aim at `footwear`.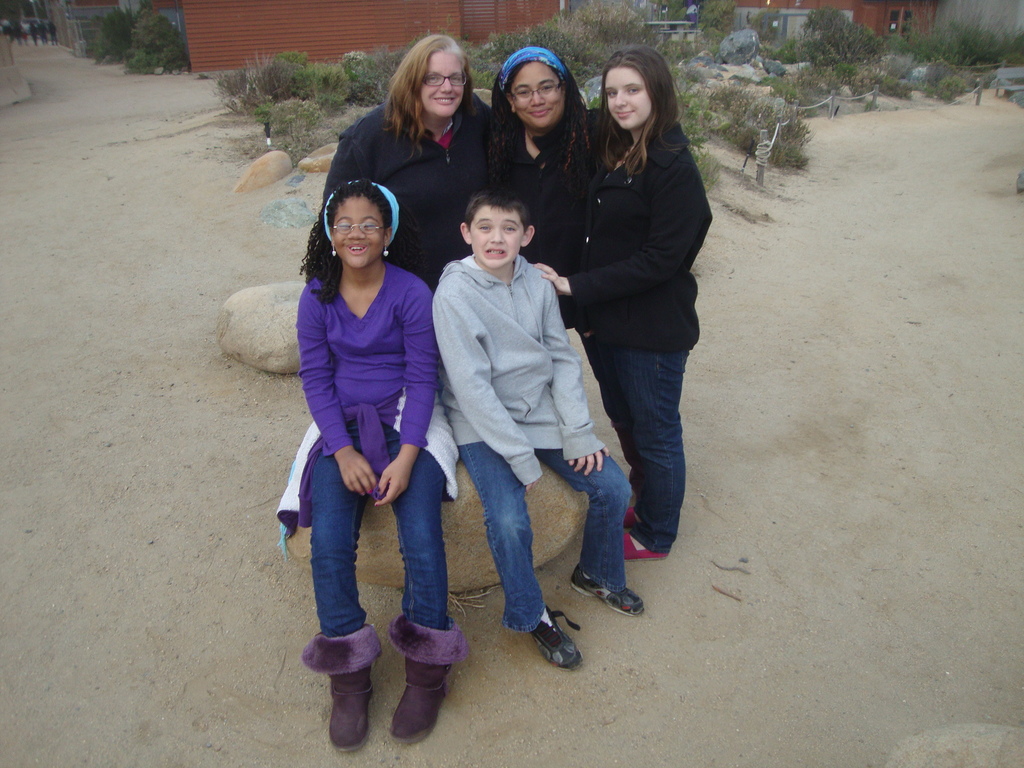
Aimed at {"left": 623, "top": 507, "right": 653, "bottom": 532}.
